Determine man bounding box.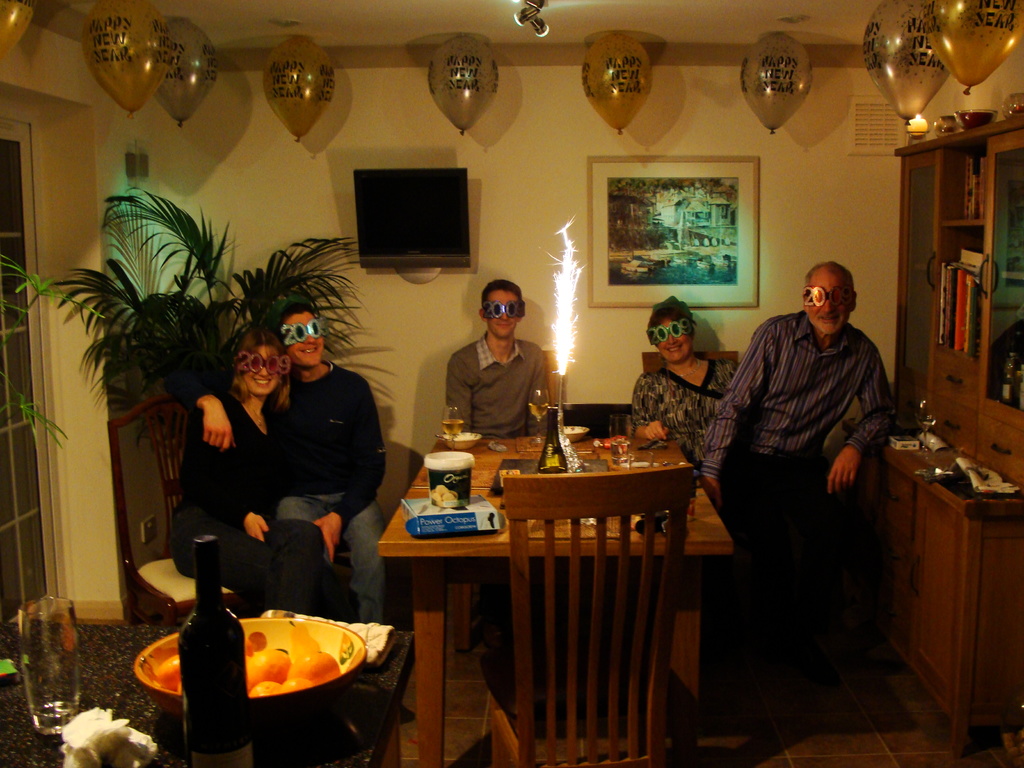
Determined: <box>194,305,388,623</box>.
